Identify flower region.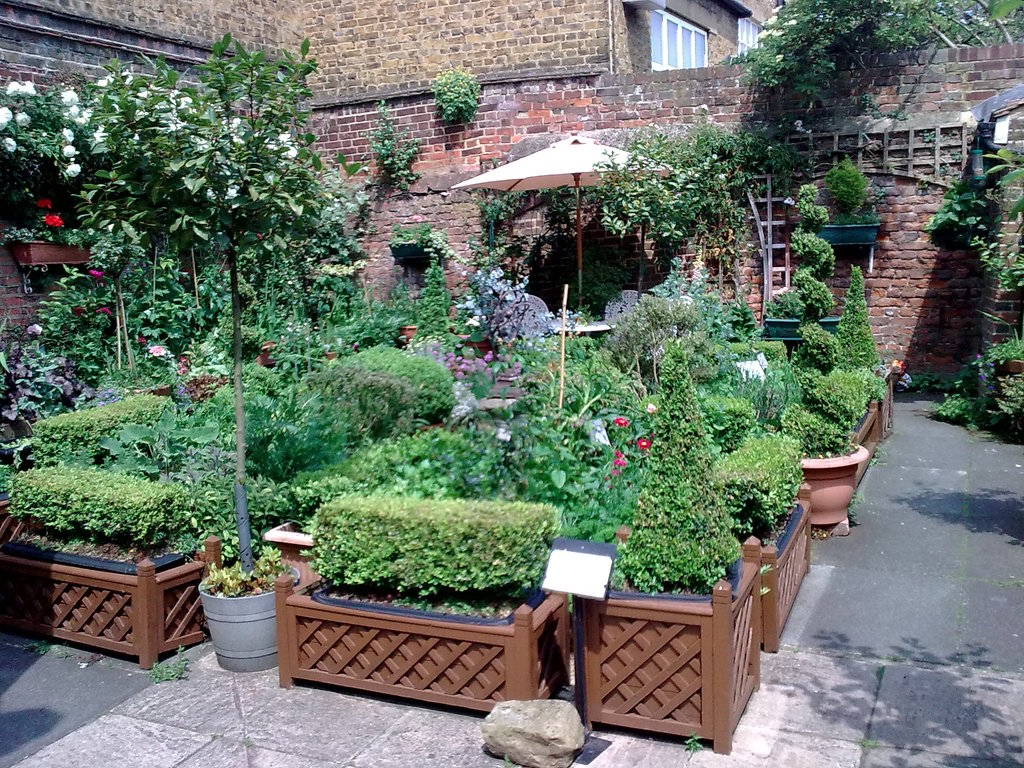
Region: 146:345:167:360.
